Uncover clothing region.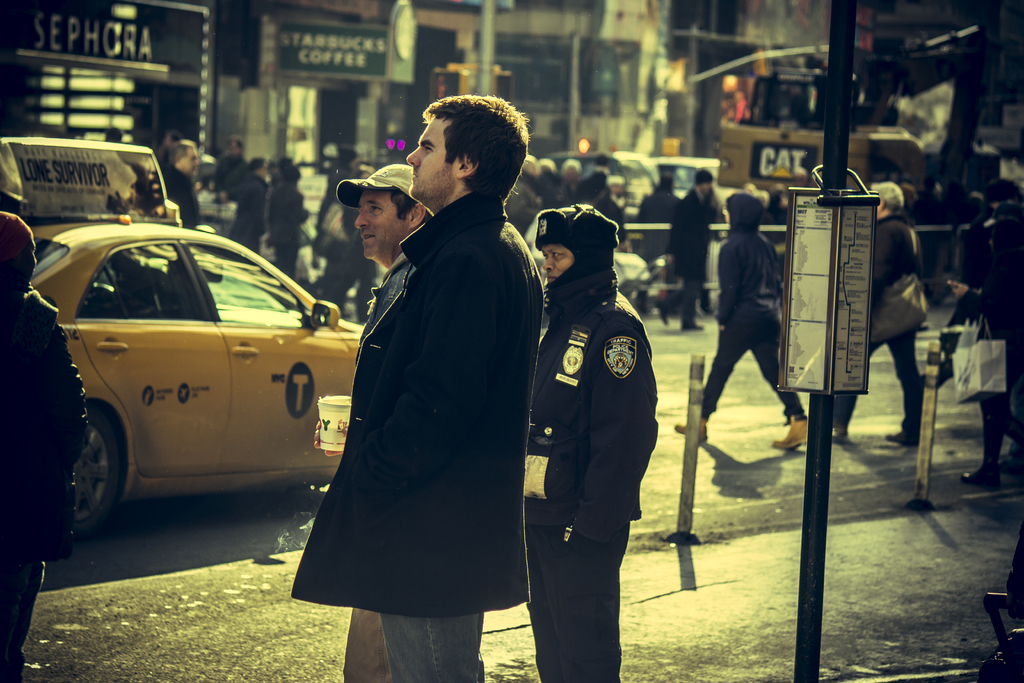
Uncovered: rect(556, 173, 581, 204).
